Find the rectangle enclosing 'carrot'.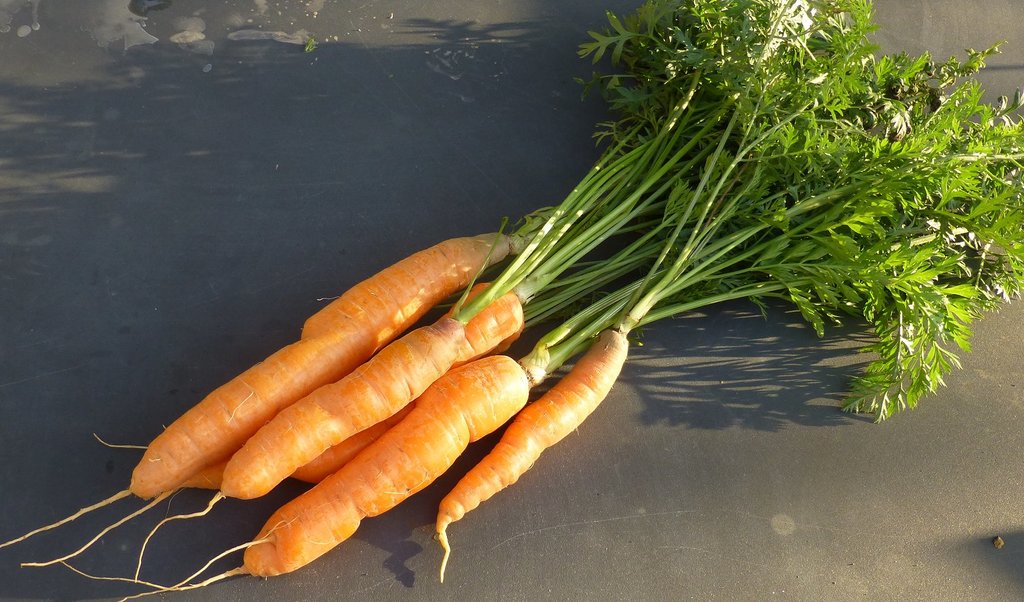
(left=435, top=327, right=630, bottom=585).
